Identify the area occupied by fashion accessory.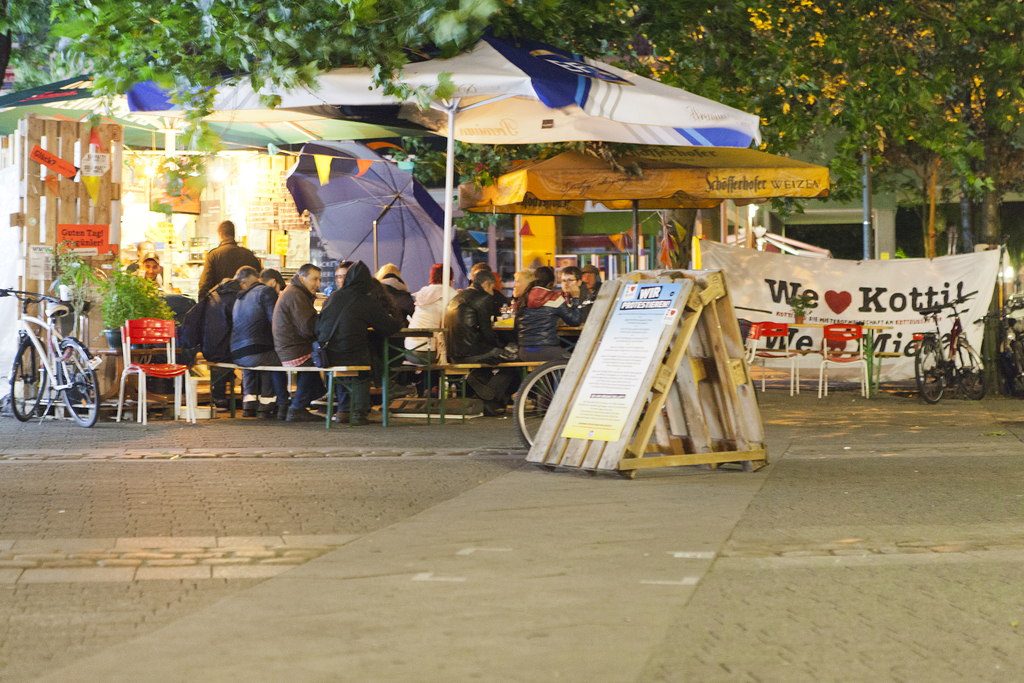
Area: bbox=[339, 413, 351, 426].
